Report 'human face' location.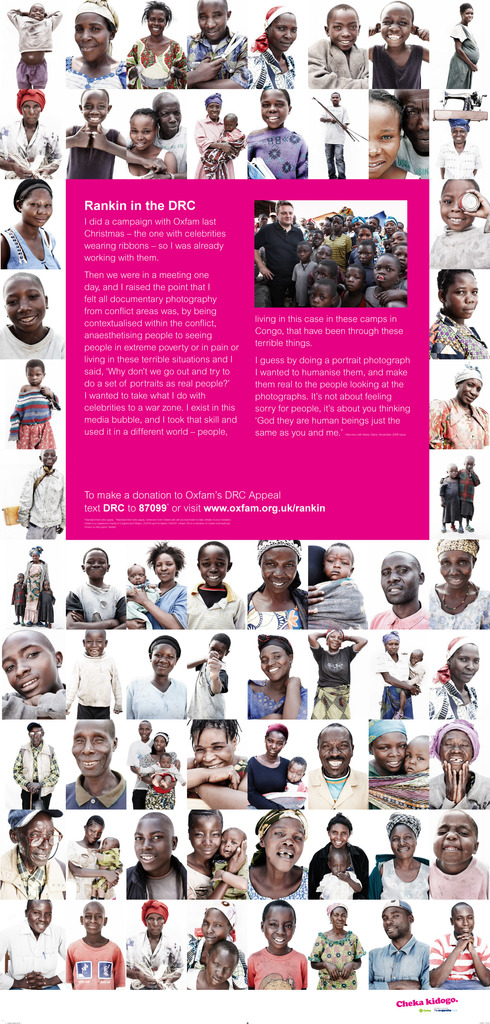
Report: Rect(465, 462, 472, 475).
